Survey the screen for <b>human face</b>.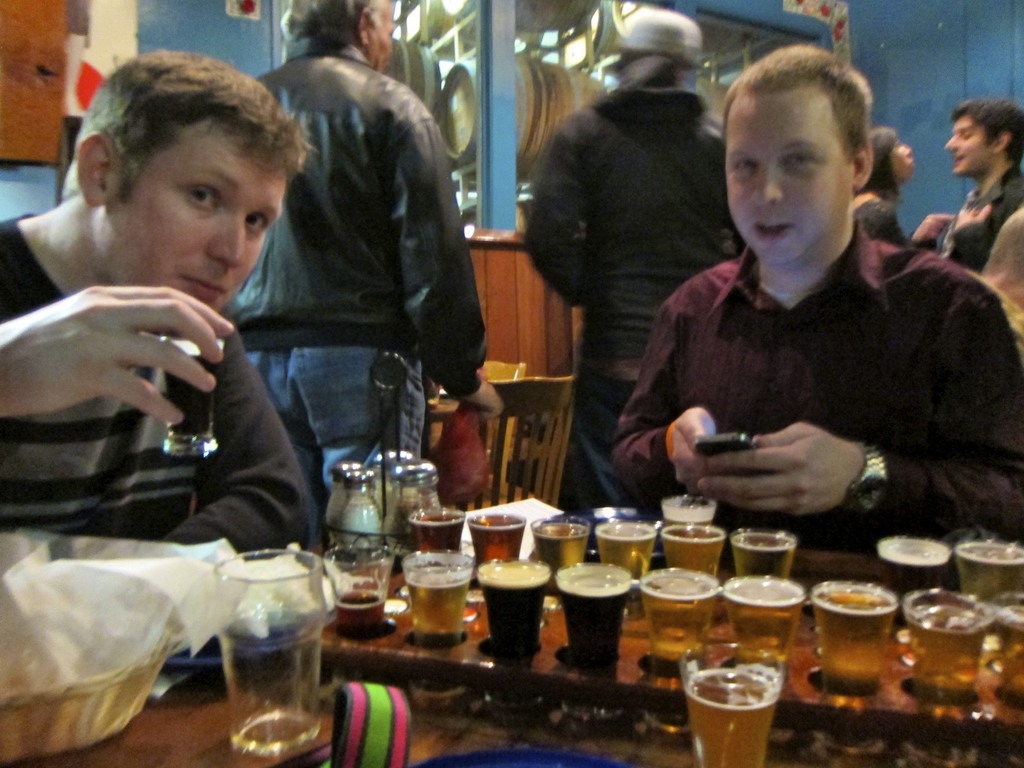
Survey found: l=947, t=114, r=994, b=177.
